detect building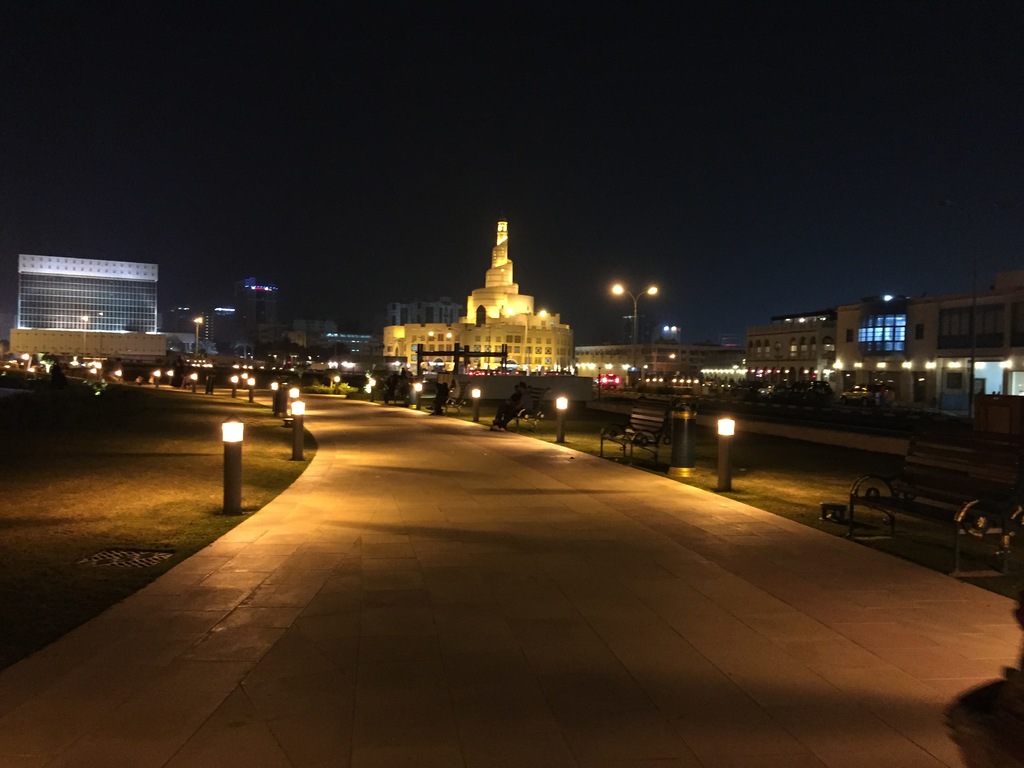
detection(13, 264, 174, 338)
